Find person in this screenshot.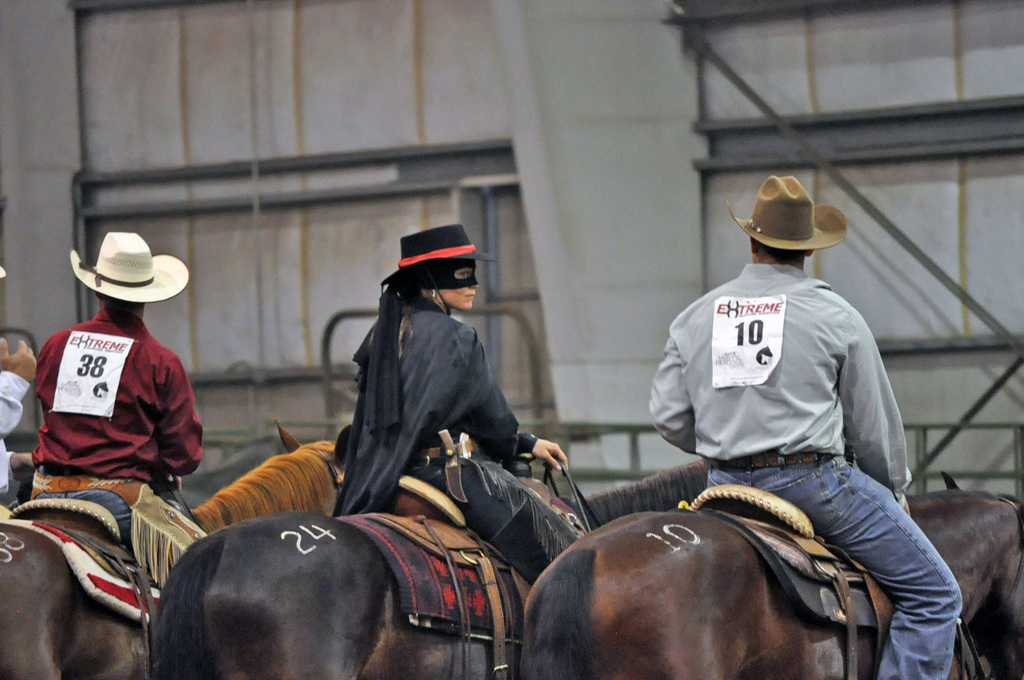
The bounding box for person is 0/315/40/396.
